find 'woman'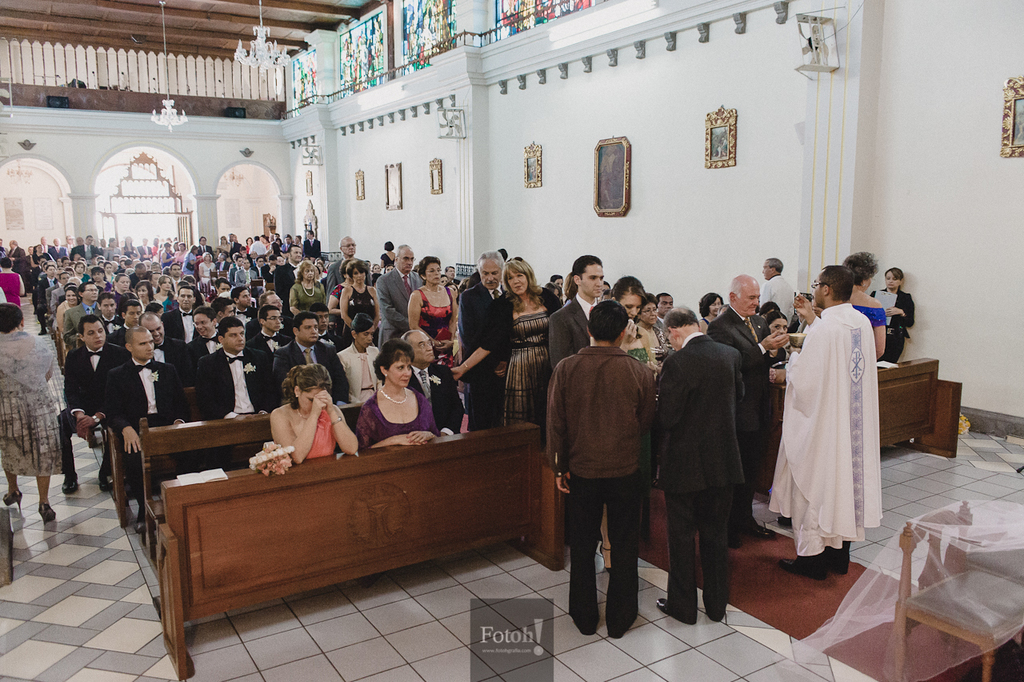
BBox(866, 262, 919, 366)
